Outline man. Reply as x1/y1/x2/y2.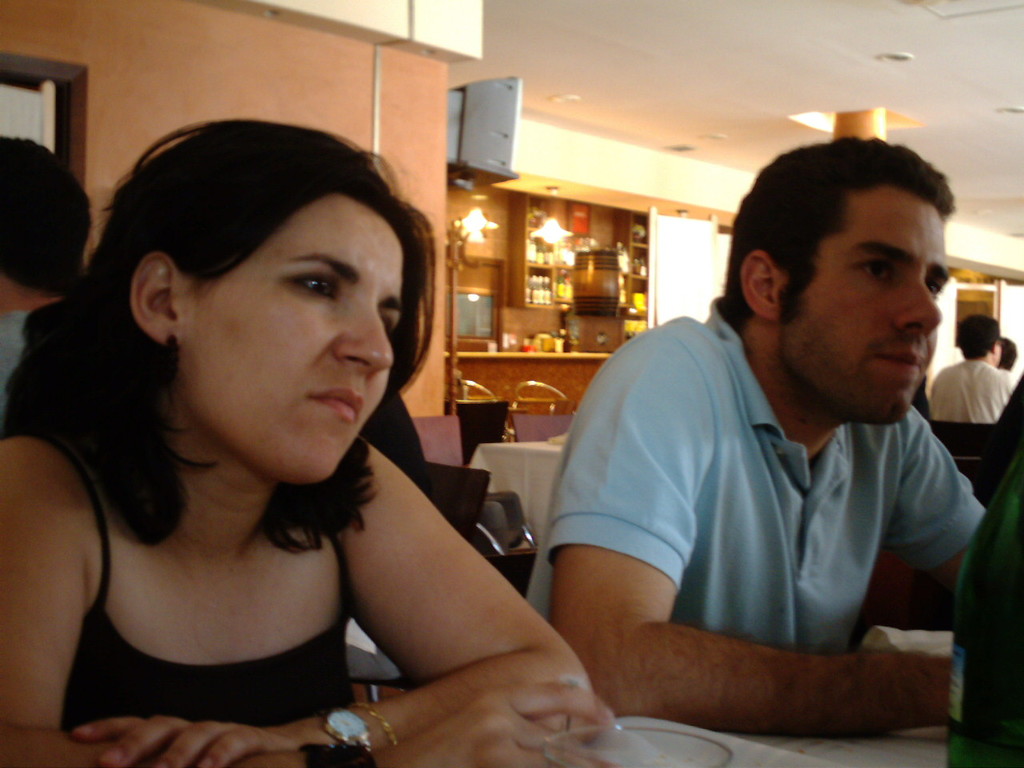
0/131/102/409.
